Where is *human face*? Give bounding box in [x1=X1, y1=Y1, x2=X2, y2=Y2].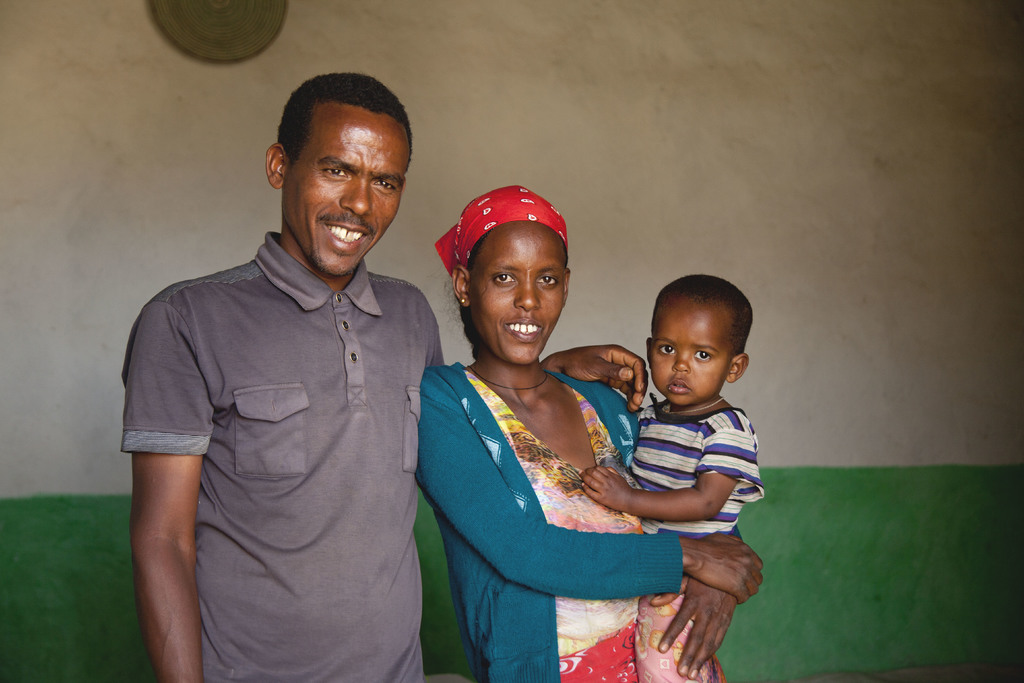
[x1=461, y1=219, x2=569, y2=367].
